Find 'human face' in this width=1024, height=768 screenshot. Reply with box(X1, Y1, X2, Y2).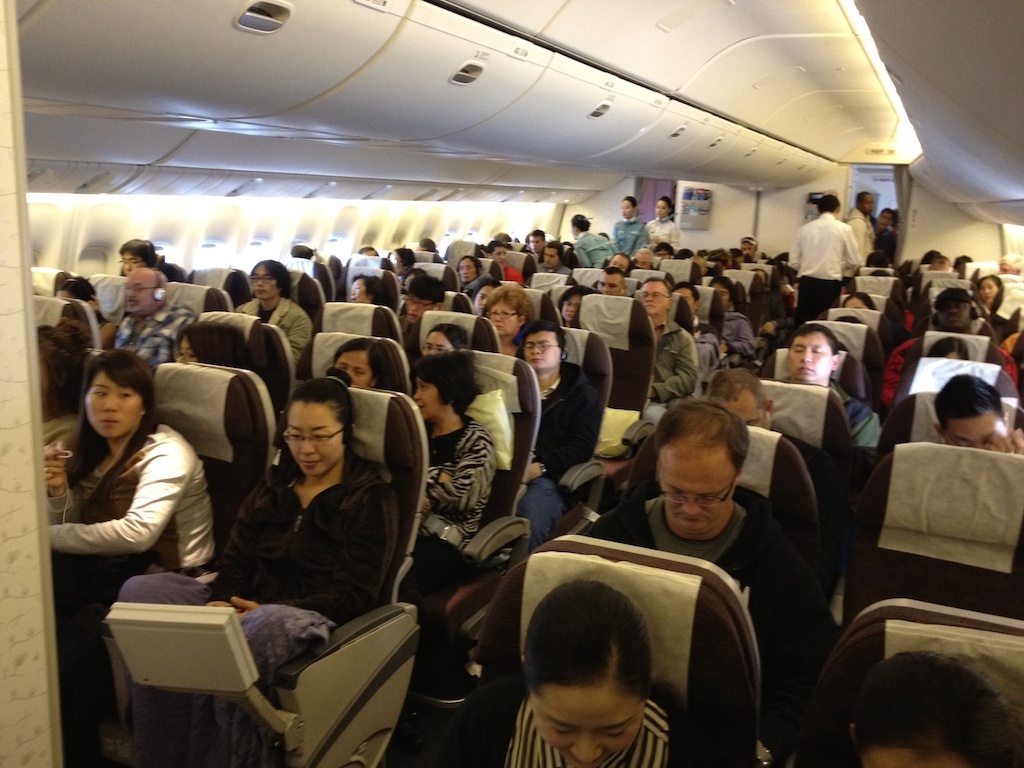
box(535, 687, 637, 765).
